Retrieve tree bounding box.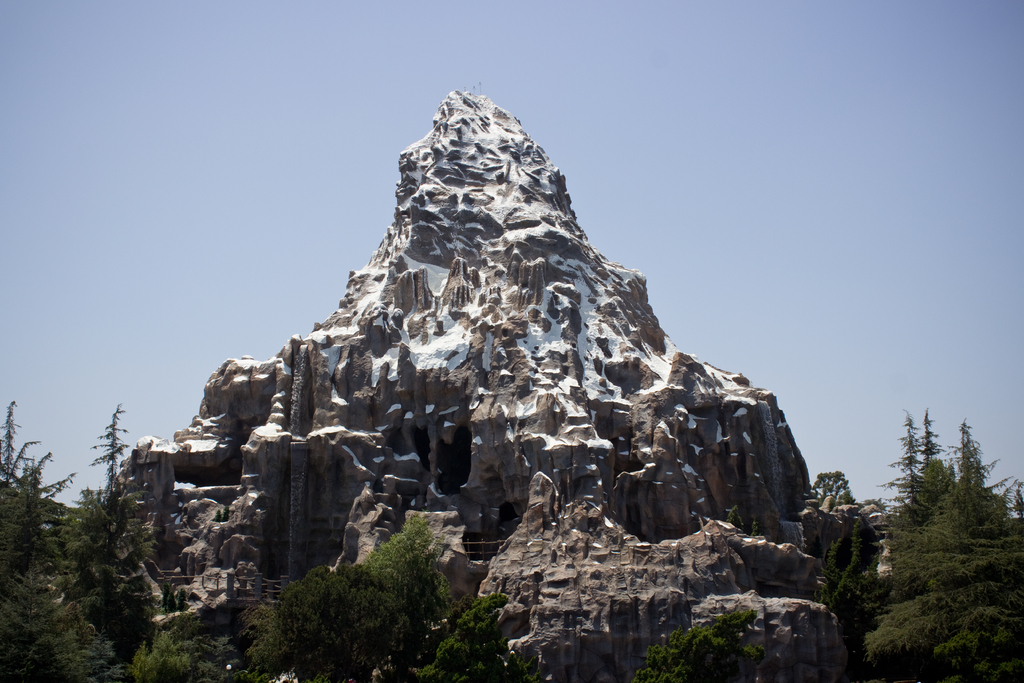
Bounding box: bbox(872, 407, 930, 554).
